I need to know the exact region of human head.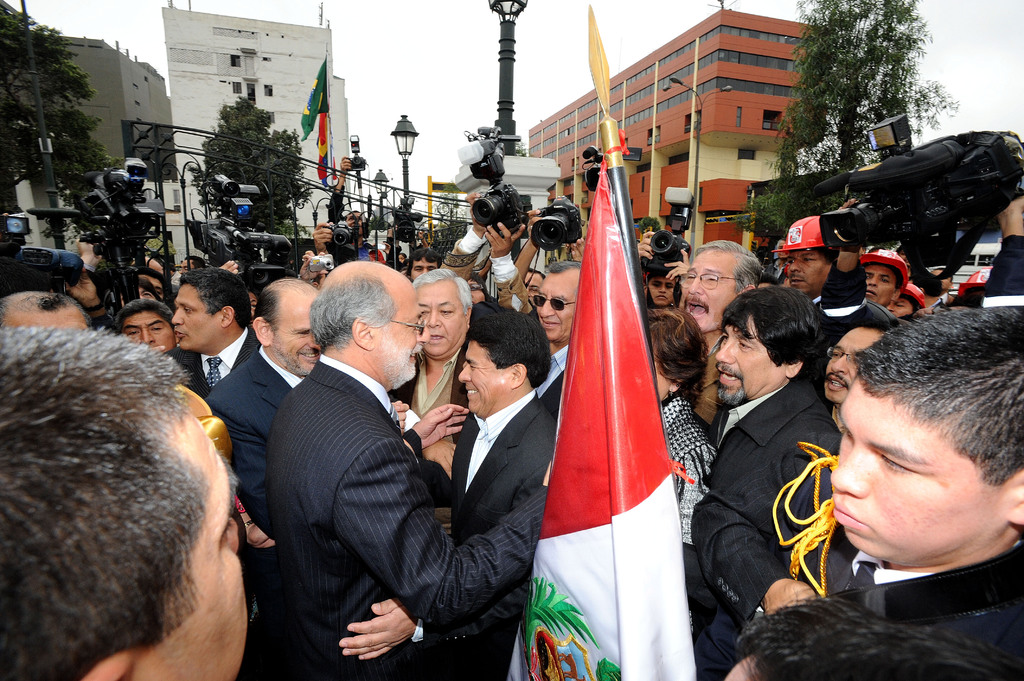
Region: rect(344, 209, 367, 236).
